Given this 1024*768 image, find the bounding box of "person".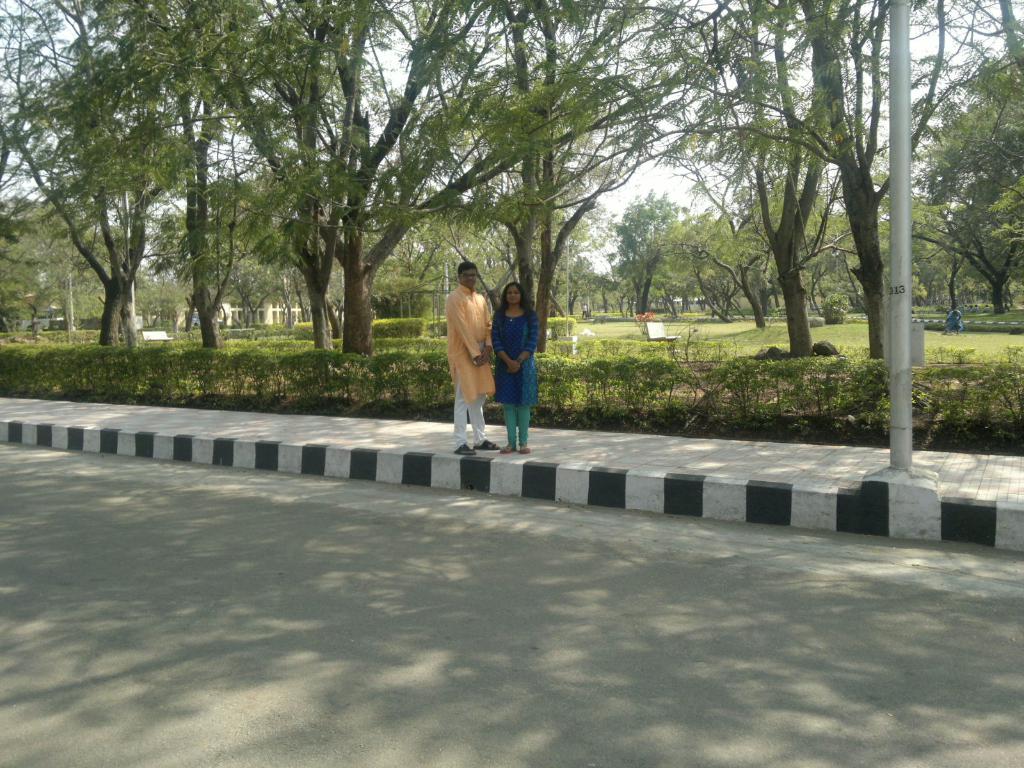
bbox=(494, 282, 539, 454).
